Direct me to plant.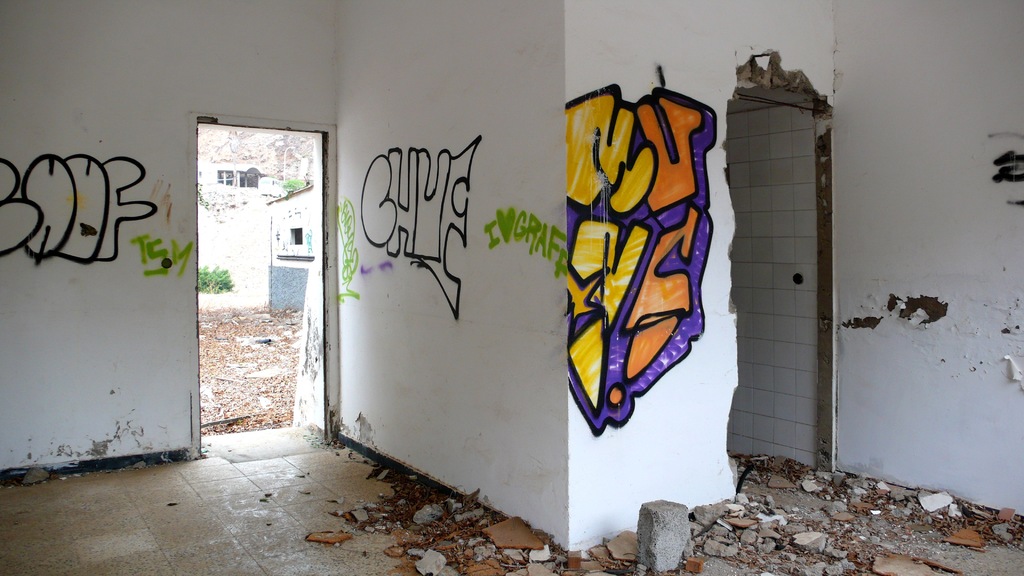
Direction: bbox=(279, 168, 305, 193).
